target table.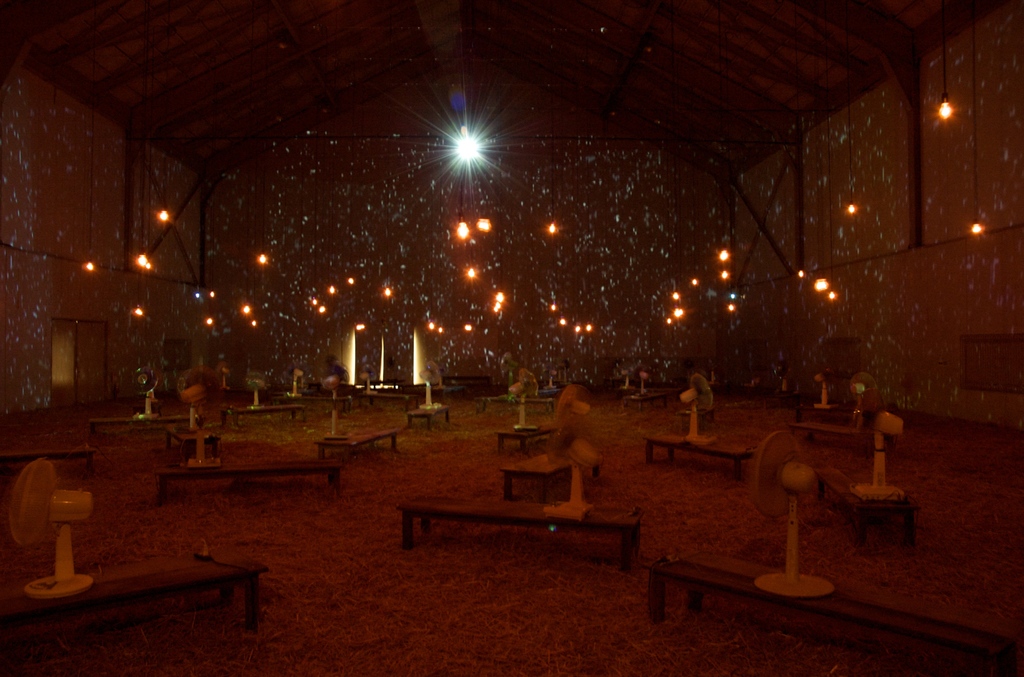
Target region: l=787, t=420, r=865, b=440.
